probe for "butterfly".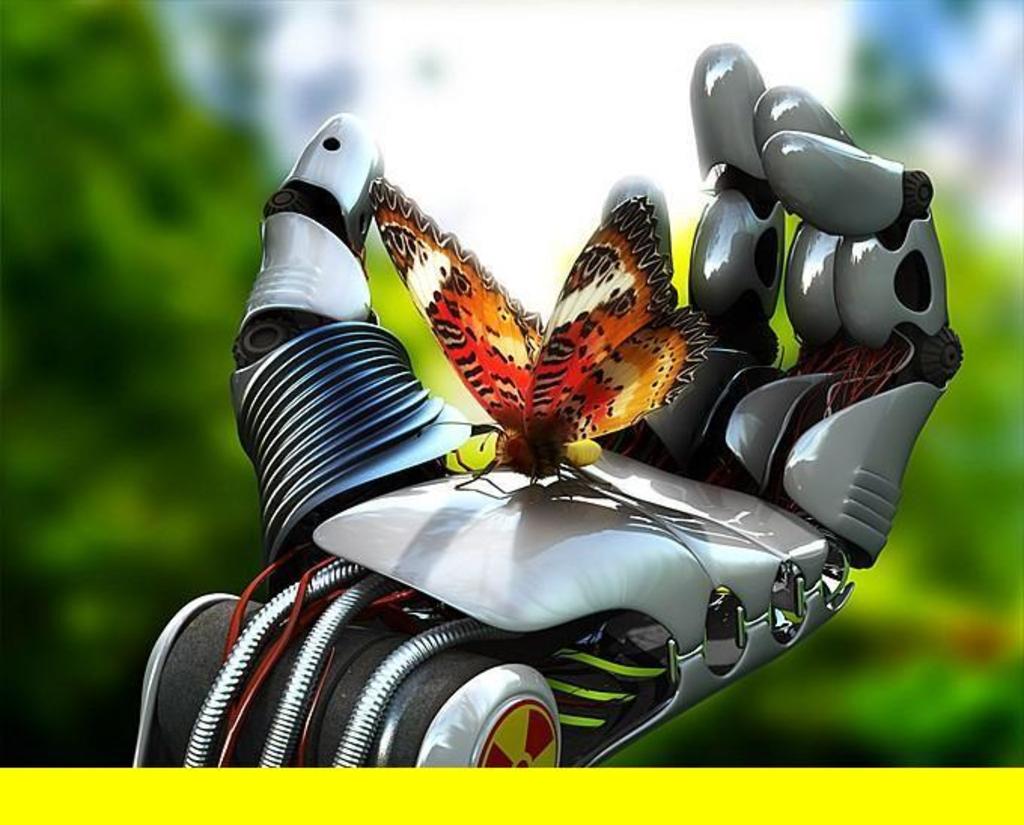
Probe result: 370:140:717:543.
